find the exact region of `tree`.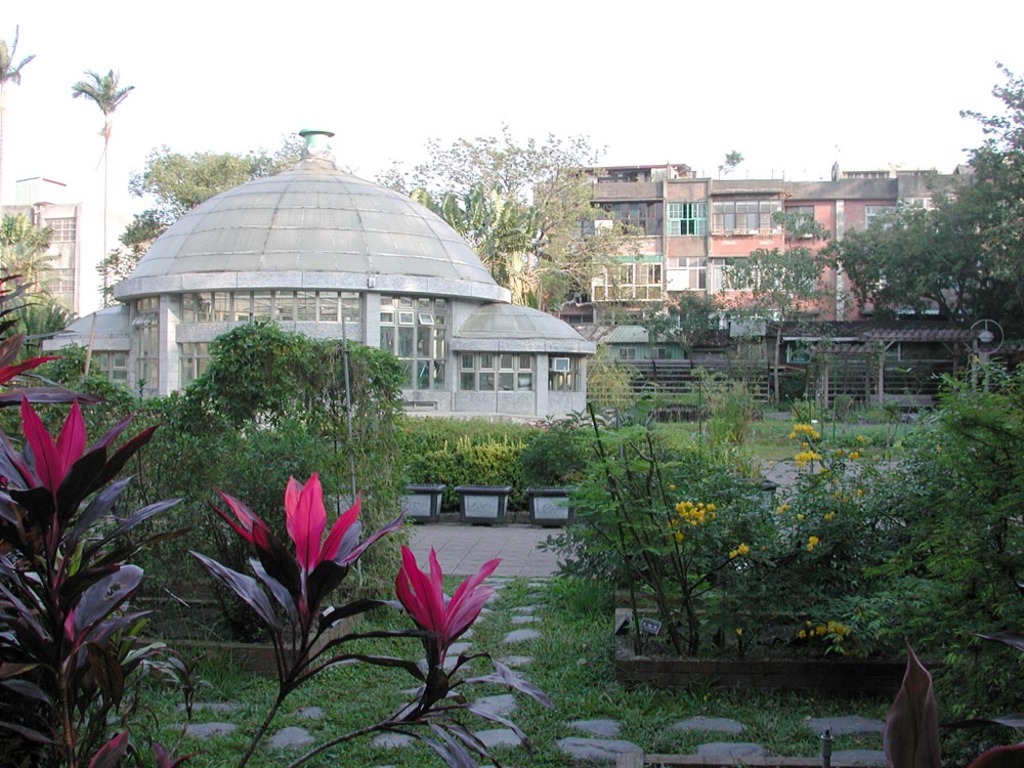
Exact region: x1=359 y1=120 x2=652 y2=324.
